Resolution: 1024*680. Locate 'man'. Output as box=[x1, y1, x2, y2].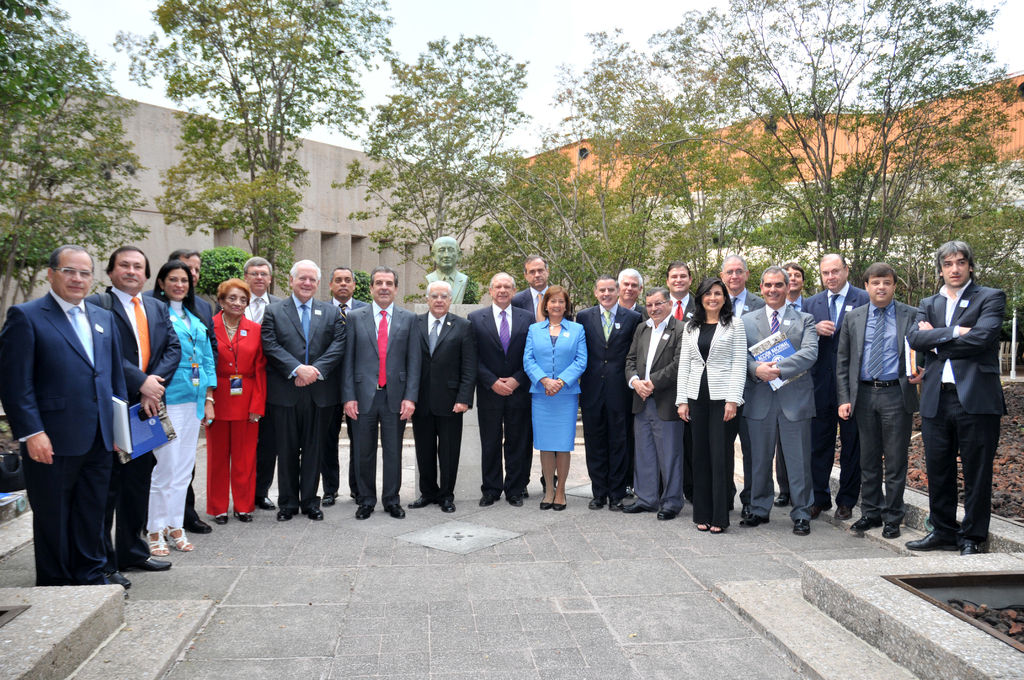
box=[405, 280, 481, 514].
